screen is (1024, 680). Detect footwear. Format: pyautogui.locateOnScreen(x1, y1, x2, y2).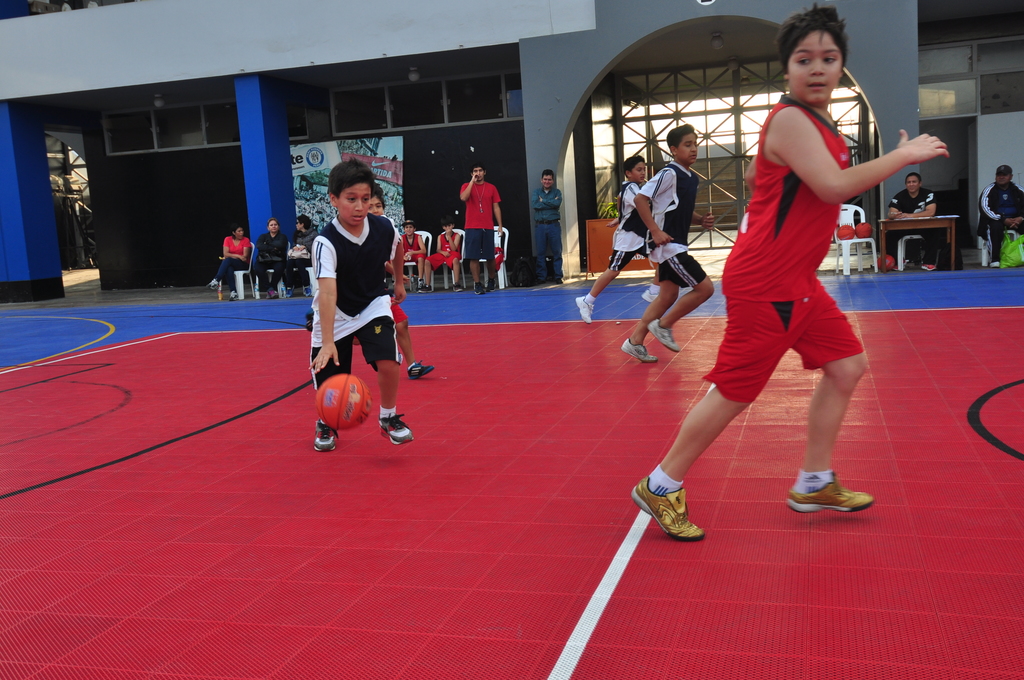
pyautogui.locateOnScreen(406, 357, 436, 382).
